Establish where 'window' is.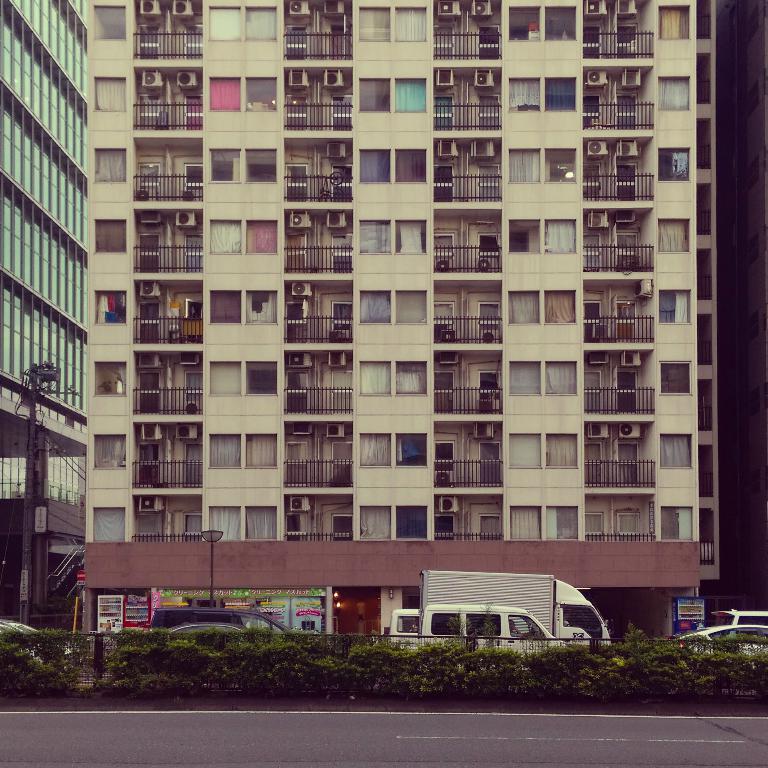
Established at select_region(90, 287, 125, 326).
